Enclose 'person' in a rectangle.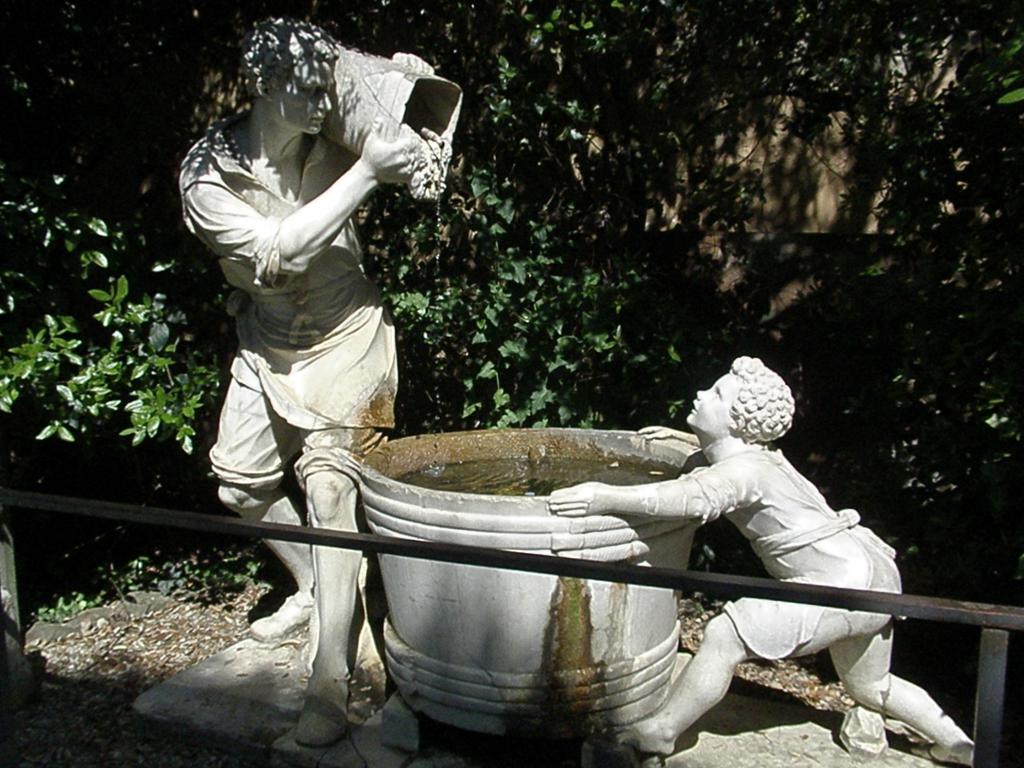
(left=186, top=16, right=448, bottom=686).
